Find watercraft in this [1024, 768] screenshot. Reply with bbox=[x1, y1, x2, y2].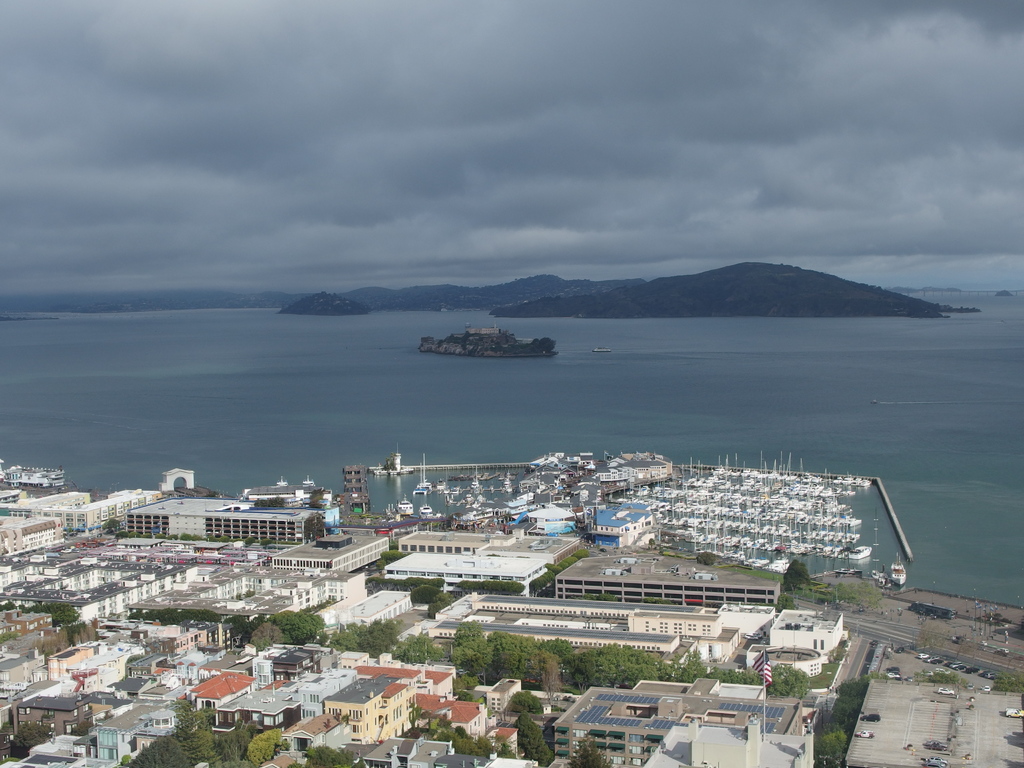
bbox=[713, 481, 732, 488].
